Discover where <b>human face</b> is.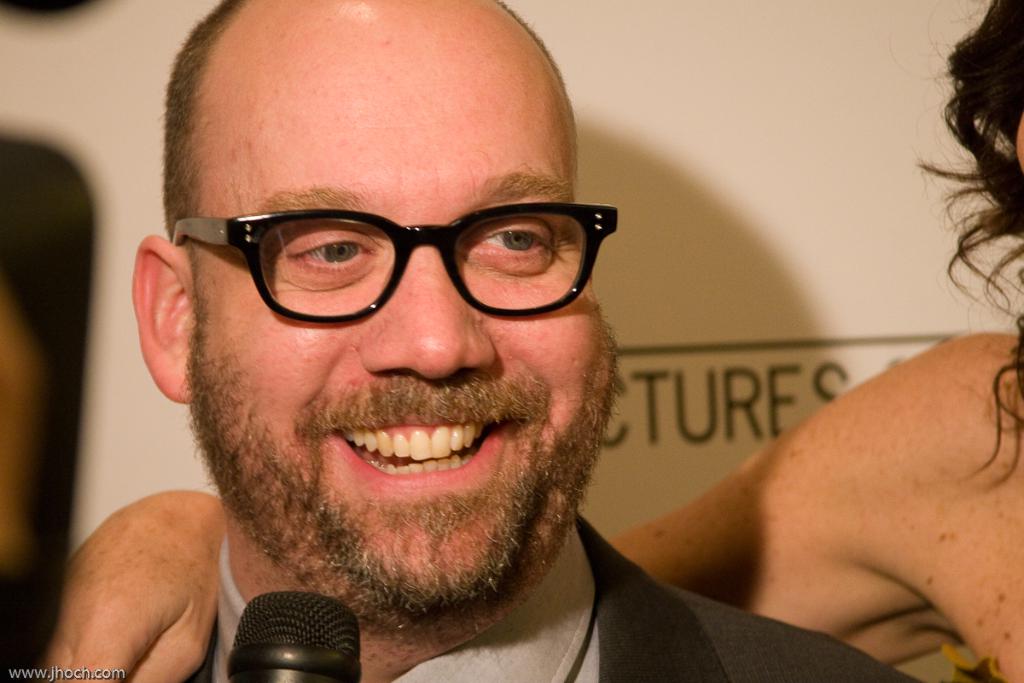
Discovered at (183,0,621,638).
